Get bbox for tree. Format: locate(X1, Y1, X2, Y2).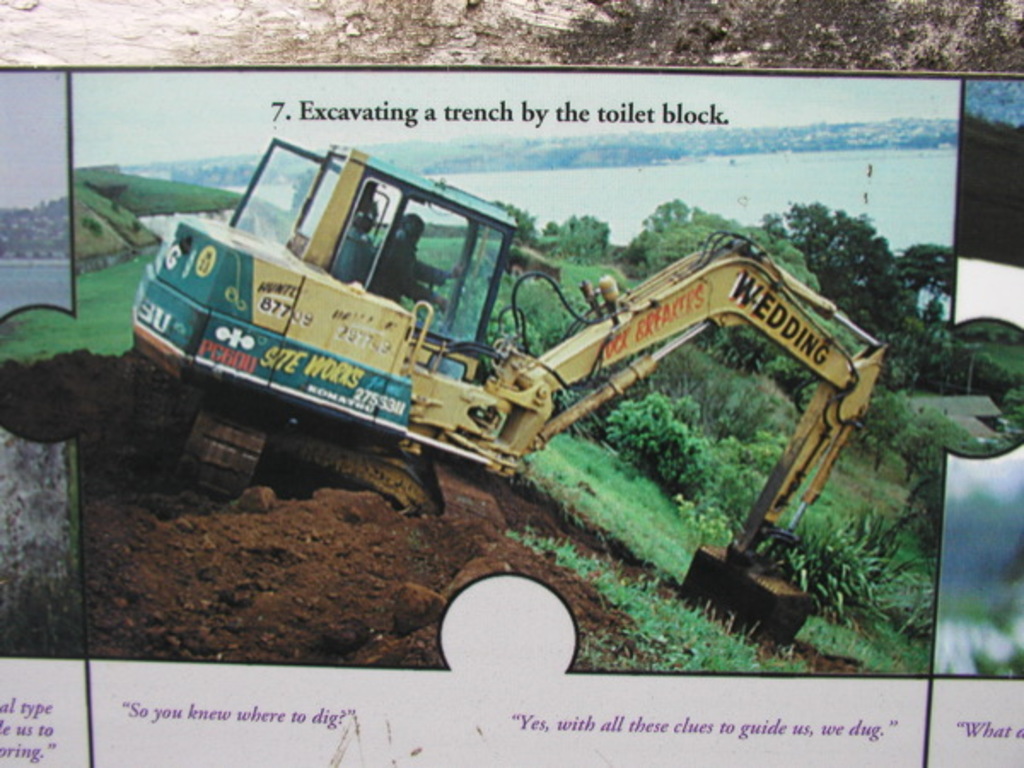
locate(923, 357, 1014, 416).
